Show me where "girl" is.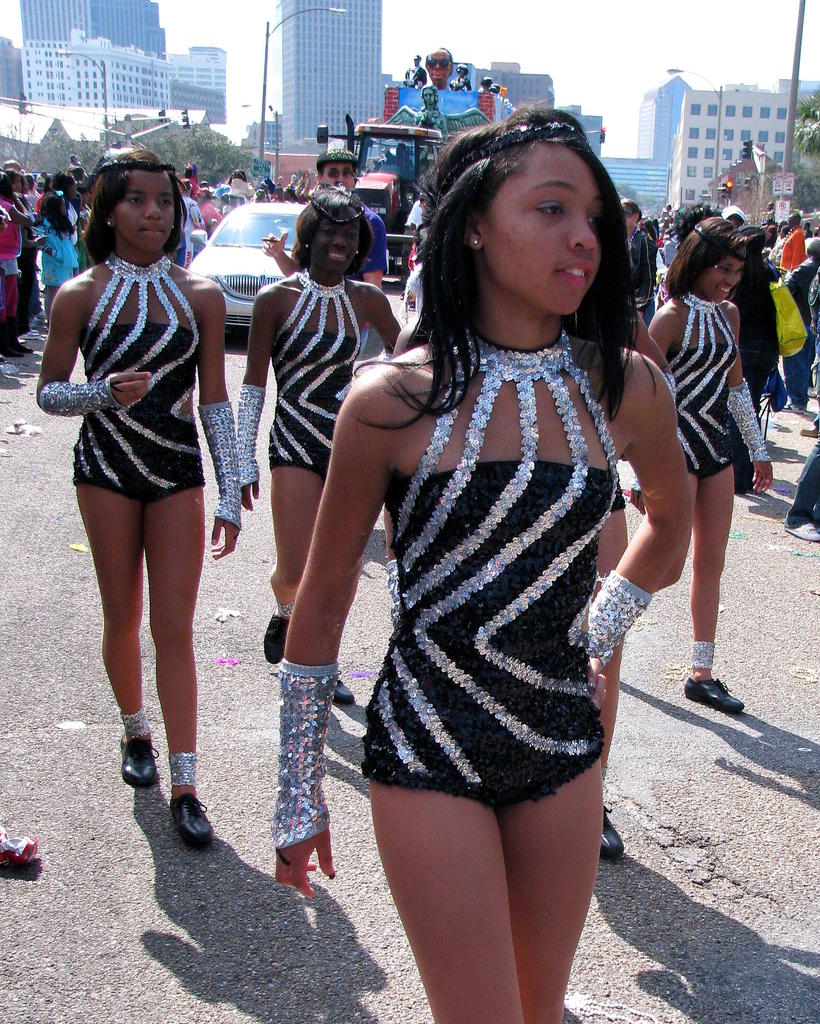
"girl" is at detection(239, 189, 399, 704).
